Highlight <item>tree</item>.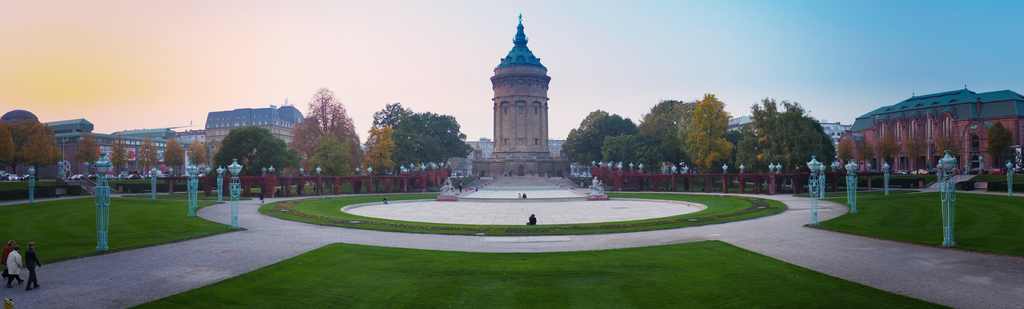
Highlighted region: [left=986, top=117, right=1013, bottom=169].
